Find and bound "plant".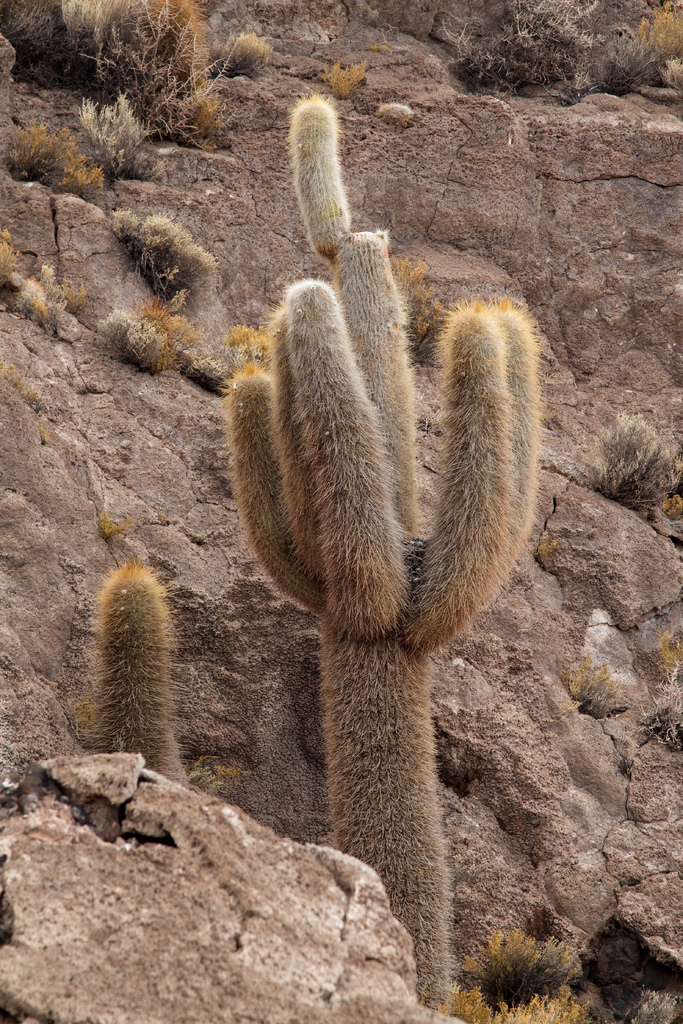
Bound: bbox=(103, 204, 222, 322).
